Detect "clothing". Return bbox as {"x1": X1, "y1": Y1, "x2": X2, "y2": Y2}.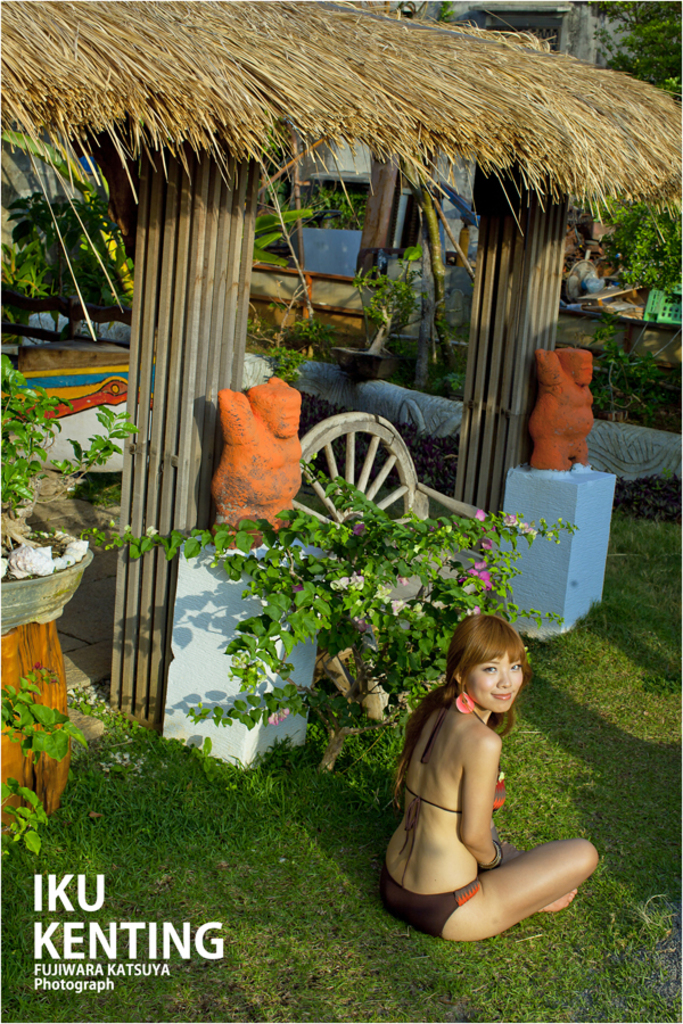
{"x1": 370, "y1": 870, "x2": 480, "y2": 942}.
